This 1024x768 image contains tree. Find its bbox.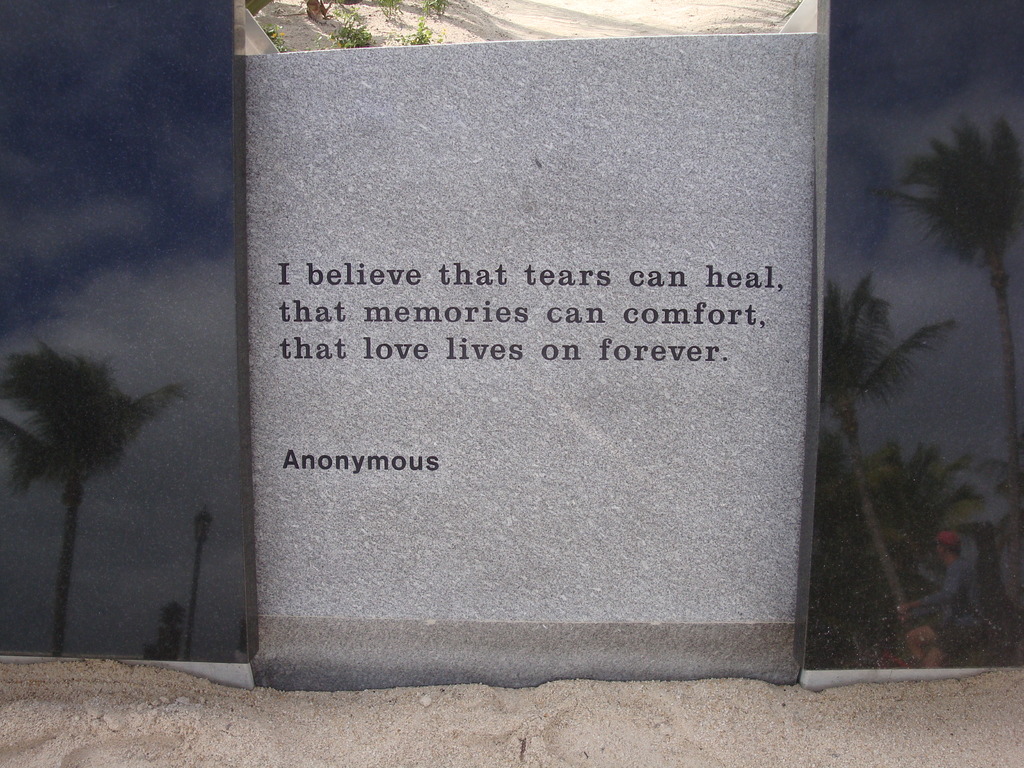
4, 344, 188, 655.
